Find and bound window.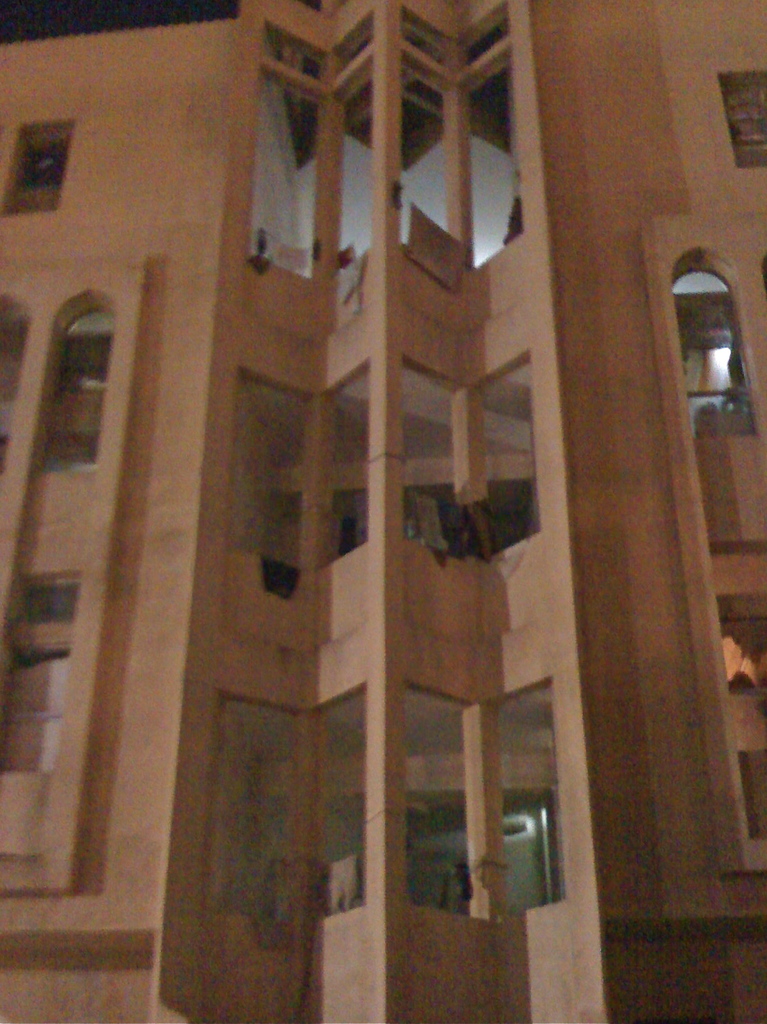
Bound: x1=46 y1=279 x2=100 y2=472.
